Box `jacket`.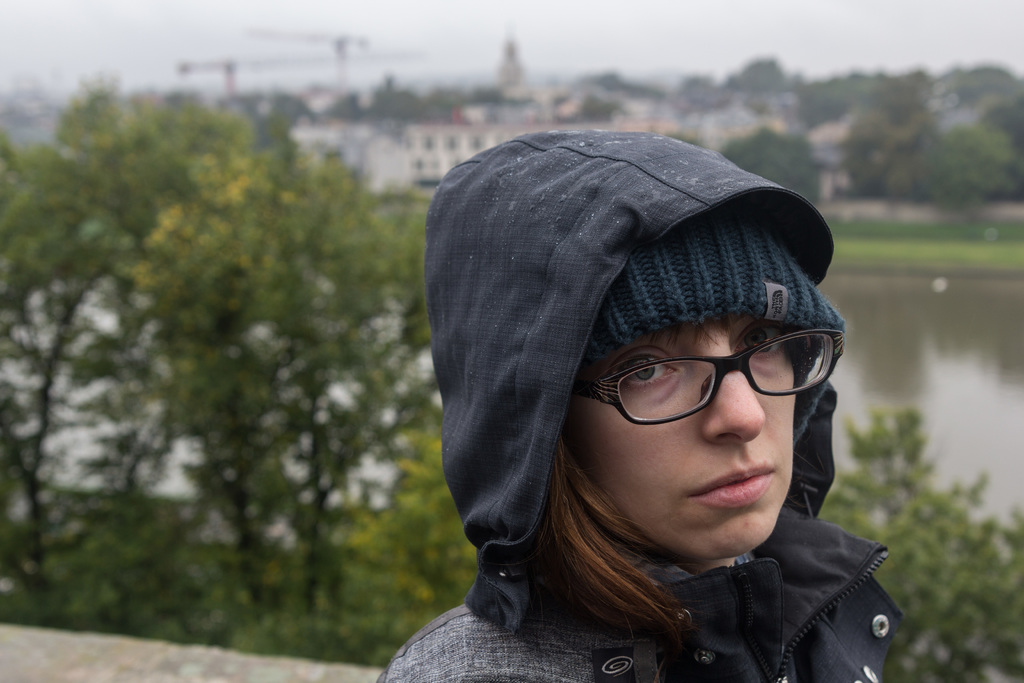
rect(373, 131, 900, 682).
